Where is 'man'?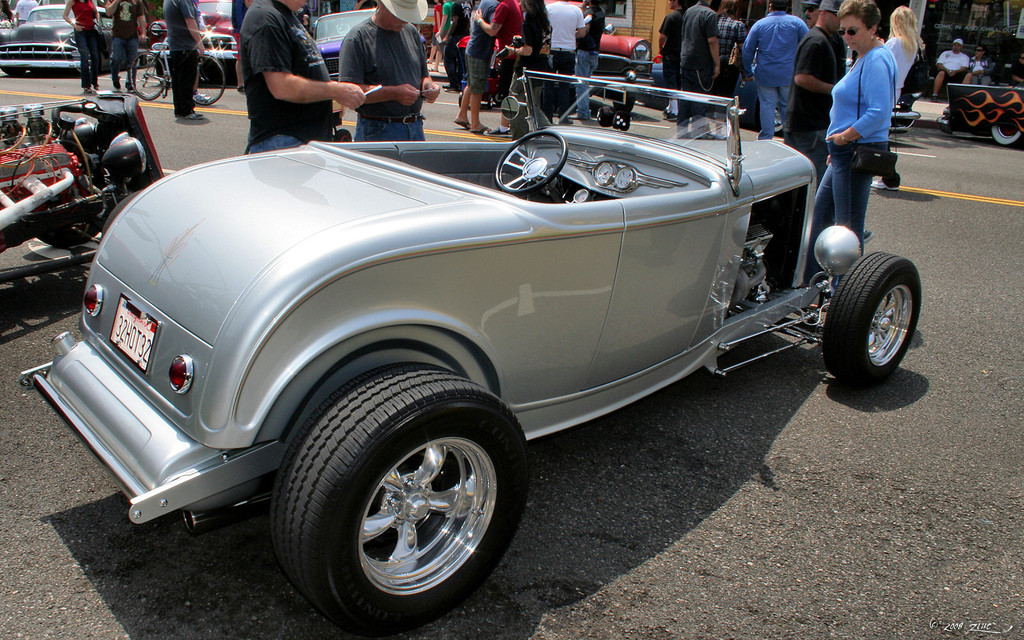
<box>932,32,972,102</box>.
